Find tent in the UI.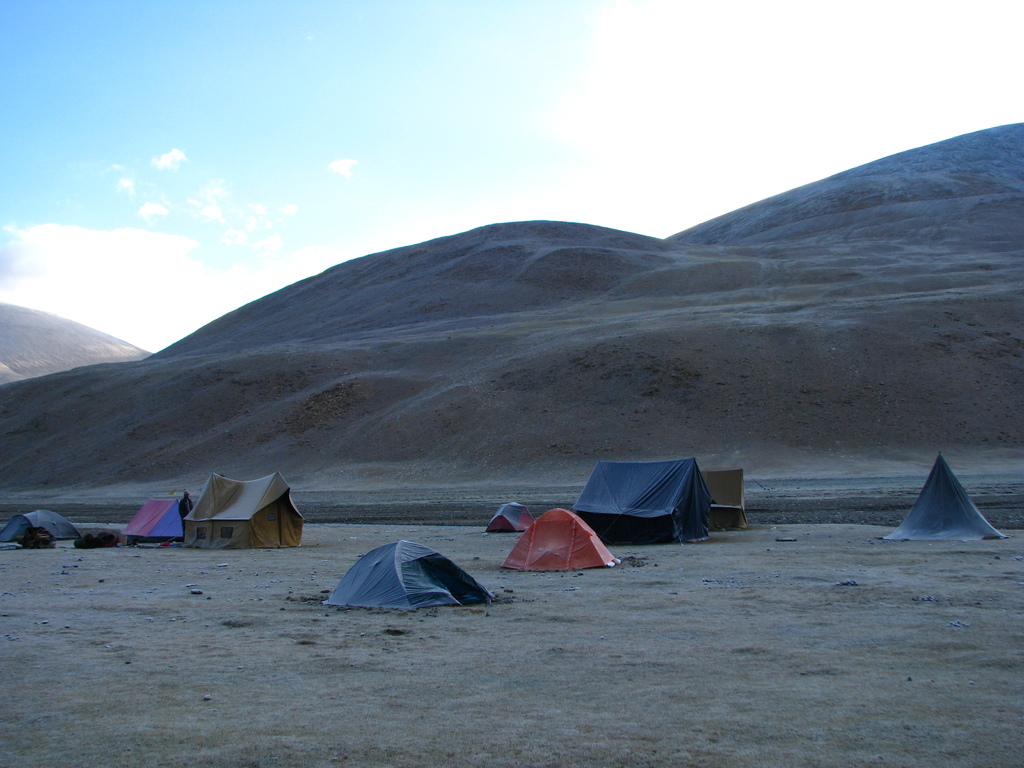
UI element at 0:504:77:541.
